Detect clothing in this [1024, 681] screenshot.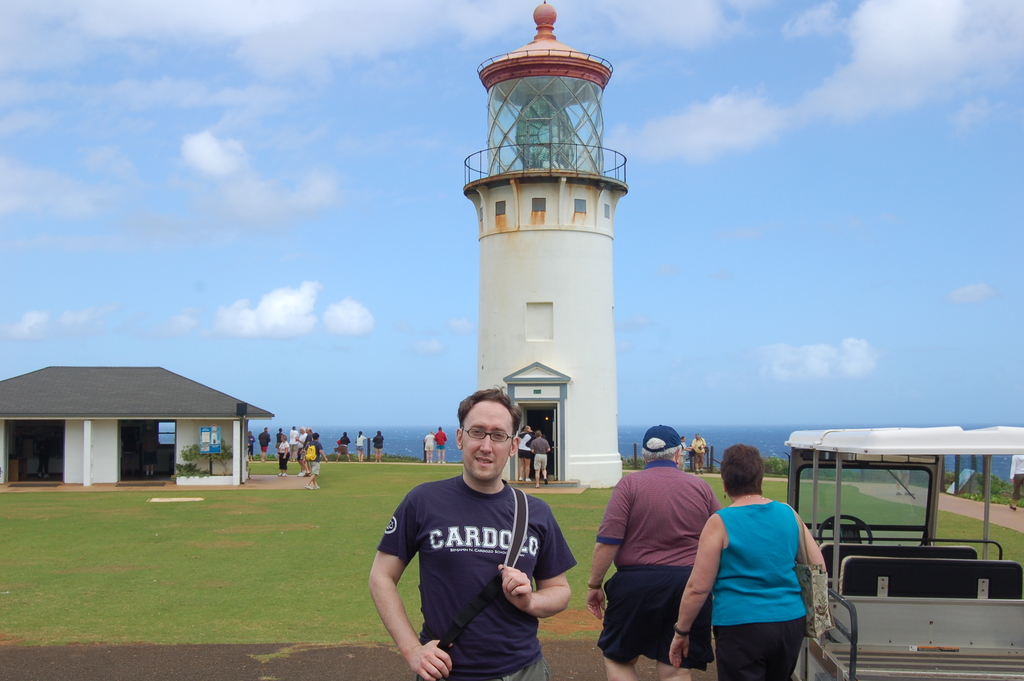
Detection: BBox(707, 480, 836, 670).
